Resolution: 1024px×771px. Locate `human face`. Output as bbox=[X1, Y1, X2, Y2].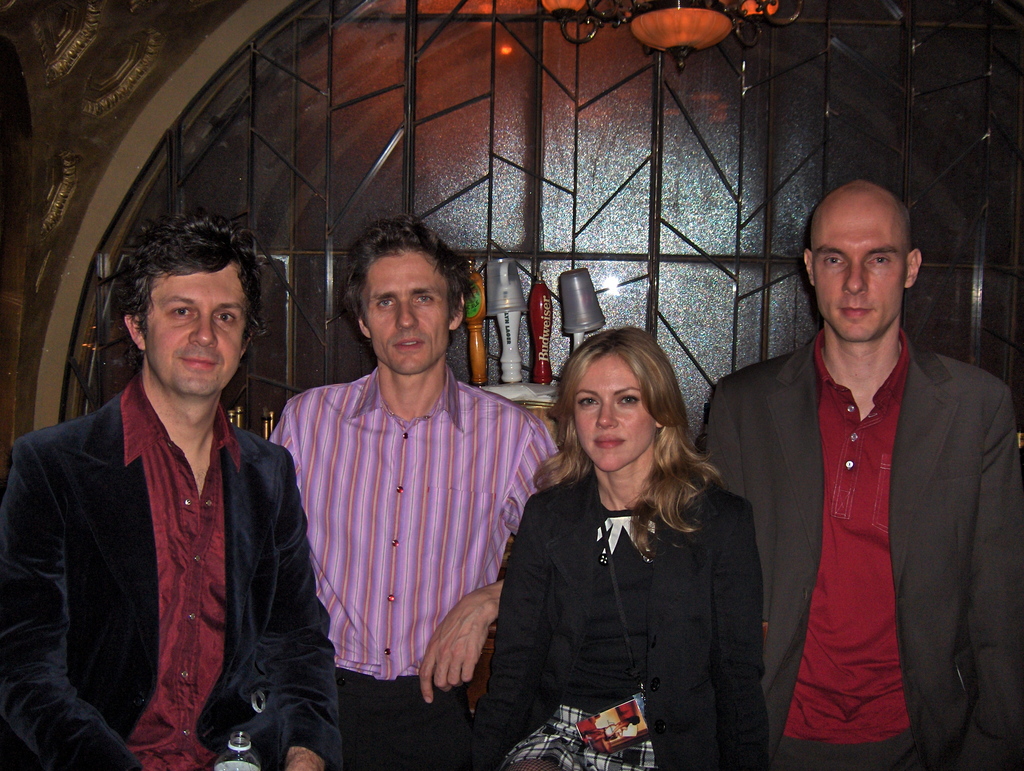
bbox=[573, 354, 659, 472].
